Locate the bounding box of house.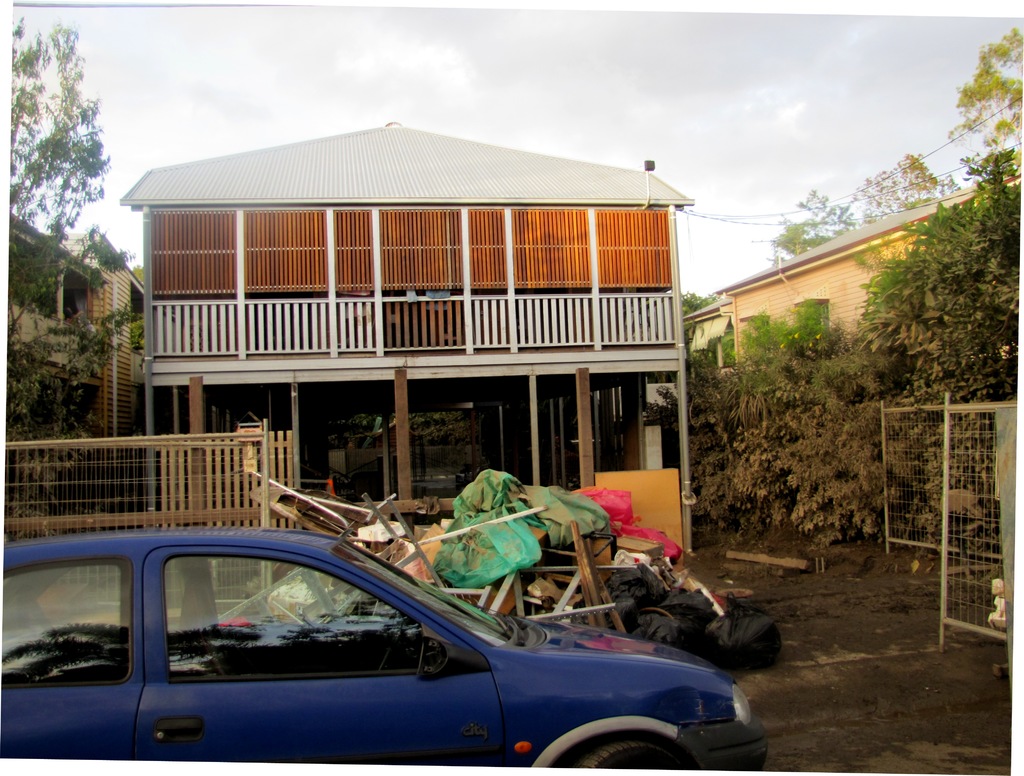
Bounding box: BBox(77, 96, 742, 531).
